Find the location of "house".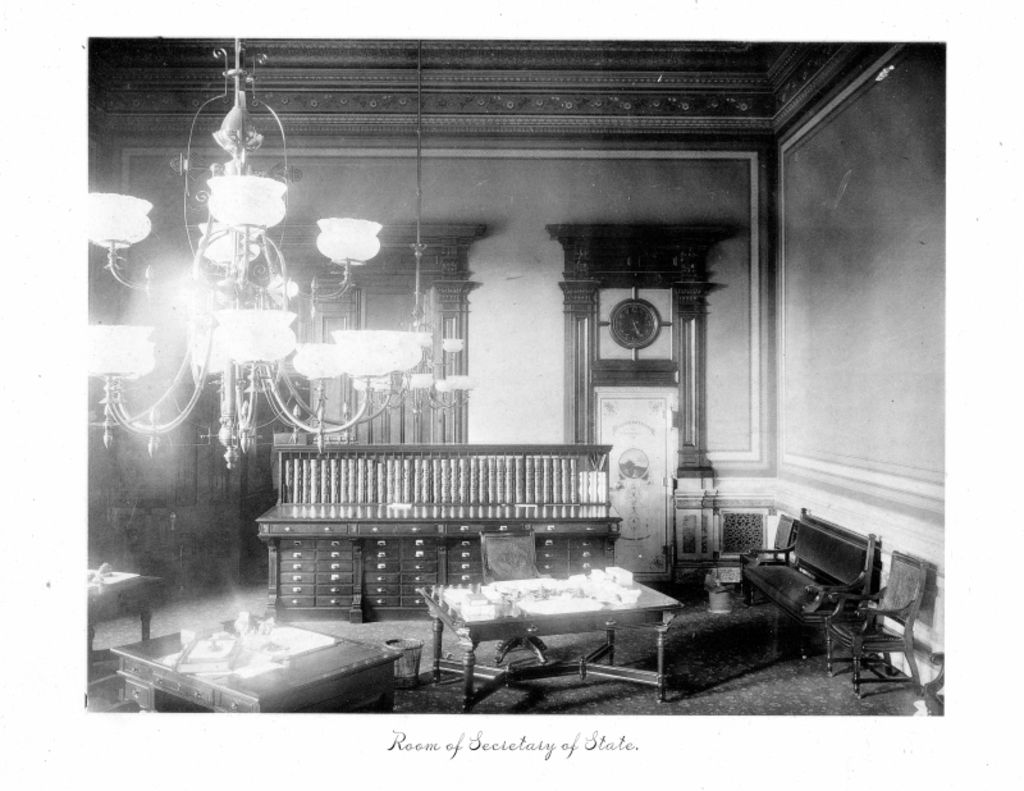
Location: <box>54,47,973,745</box>.
